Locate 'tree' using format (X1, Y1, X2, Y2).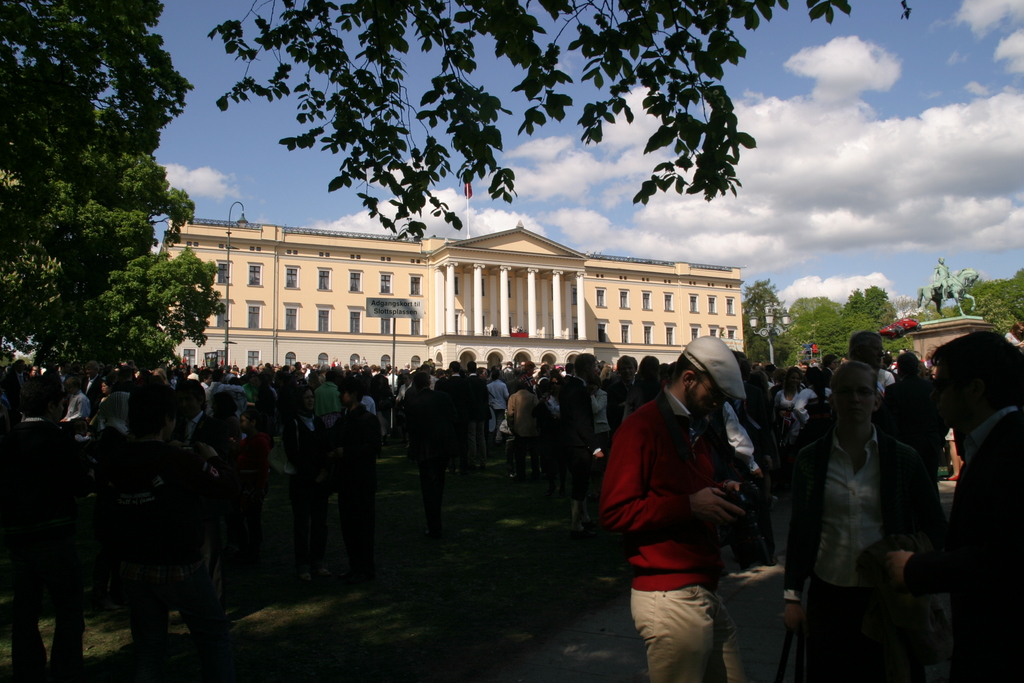
(20, 40, 207, 422).
